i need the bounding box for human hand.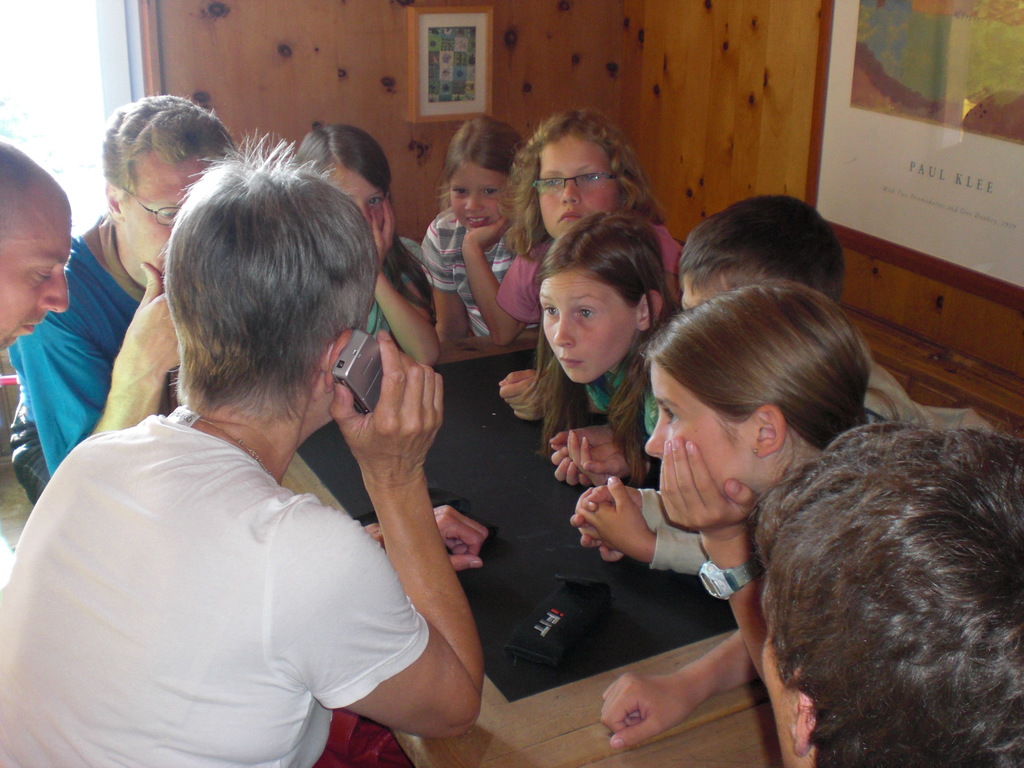
Here it is: x1=429, y1=500, x2=492, y2=572.
